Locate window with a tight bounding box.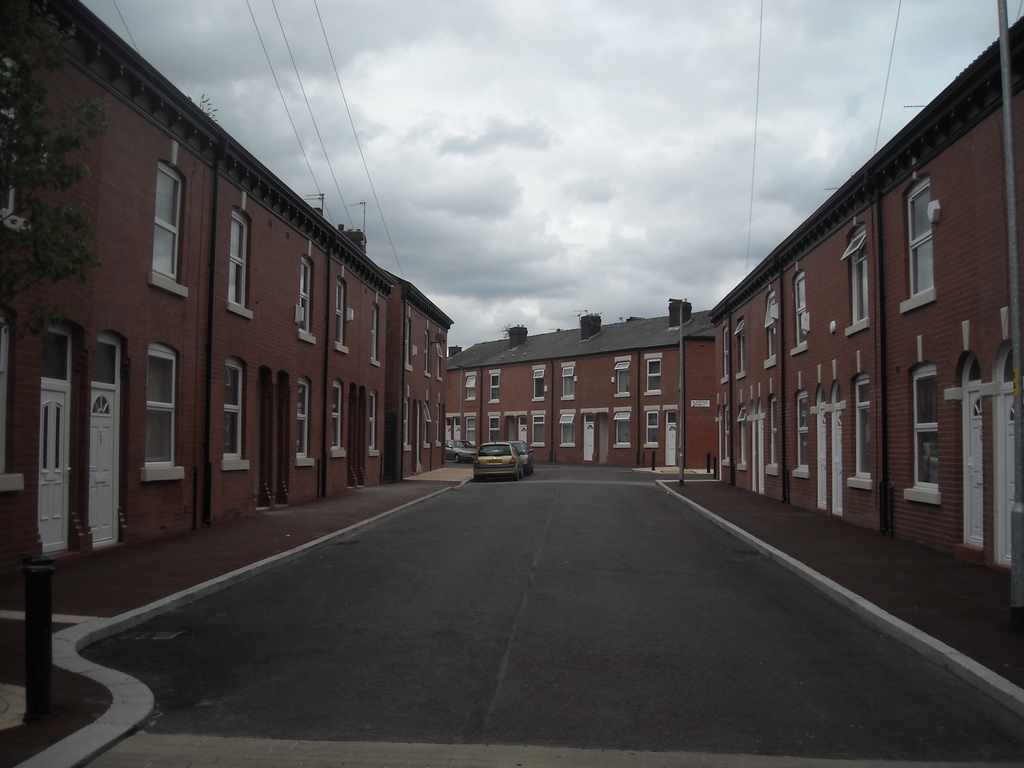
[left=762, top=289, right=777, bottom=355].
